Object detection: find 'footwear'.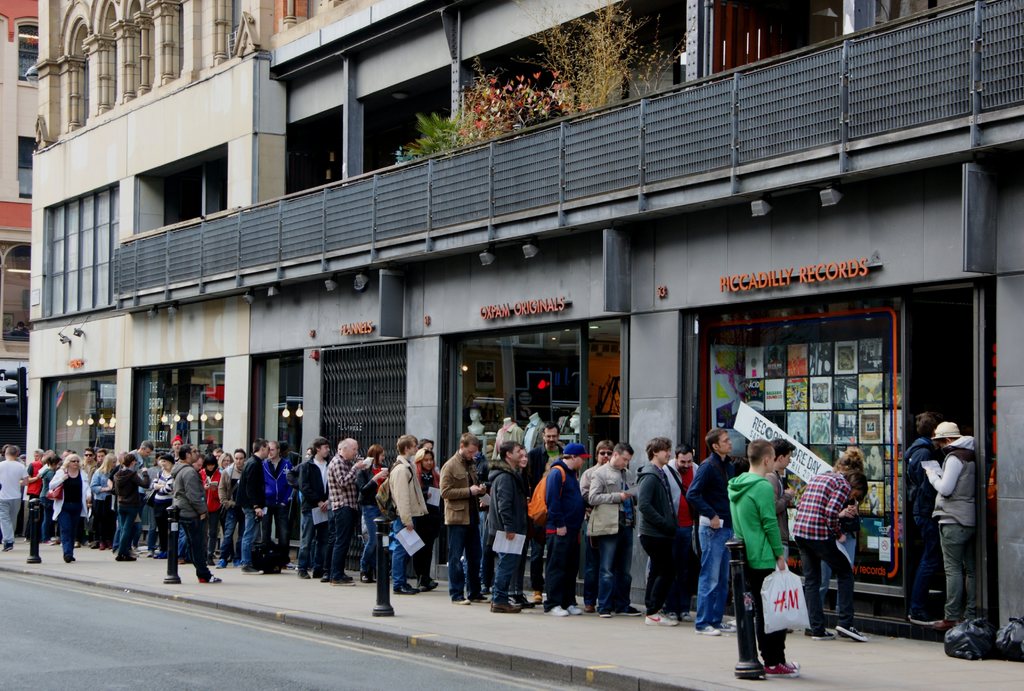
Rect(202, 571, 225, 587).
